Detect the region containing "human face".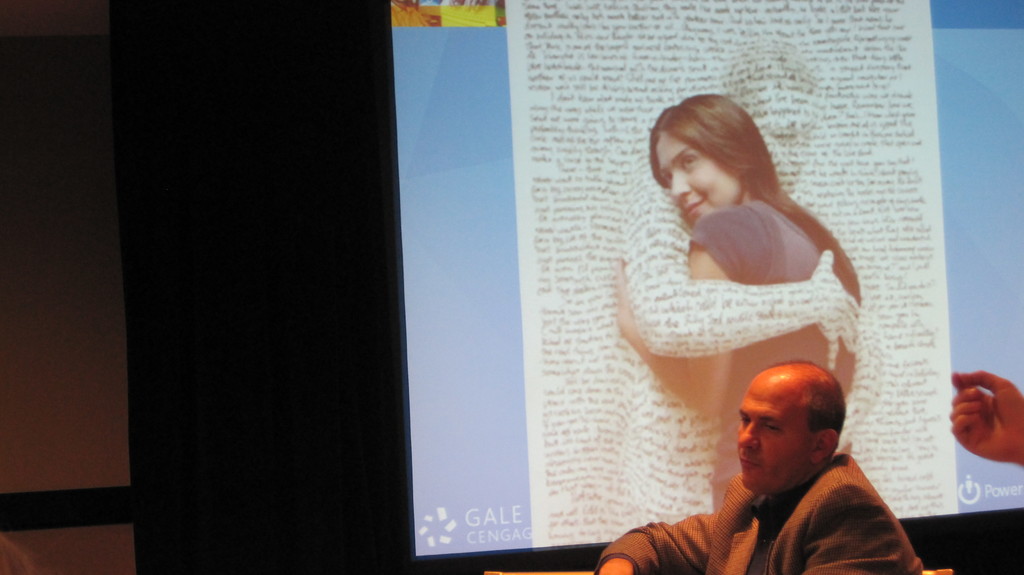
(736,375,815,492).
